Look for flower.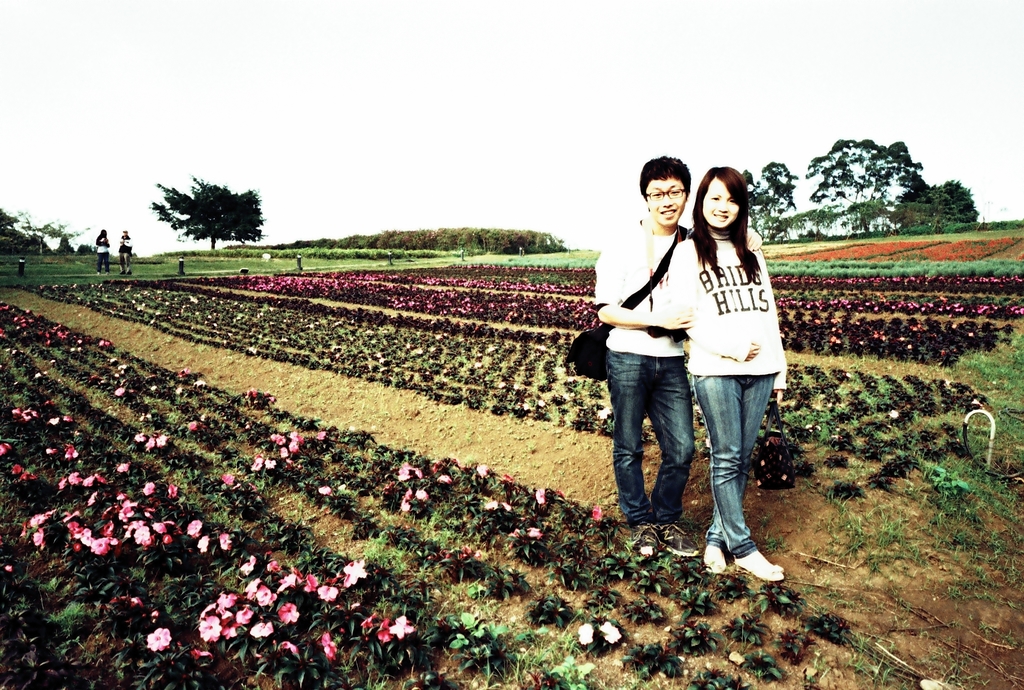
Found: x1=414 y1=486 x2=429 y2=502.
